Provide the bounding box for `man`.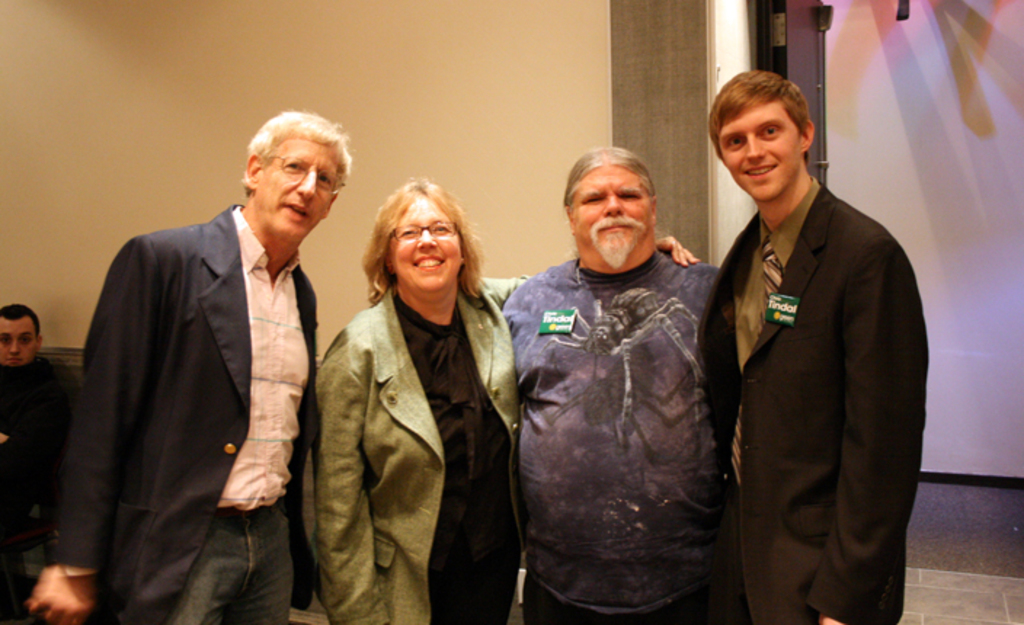
[703,68,927,624].
